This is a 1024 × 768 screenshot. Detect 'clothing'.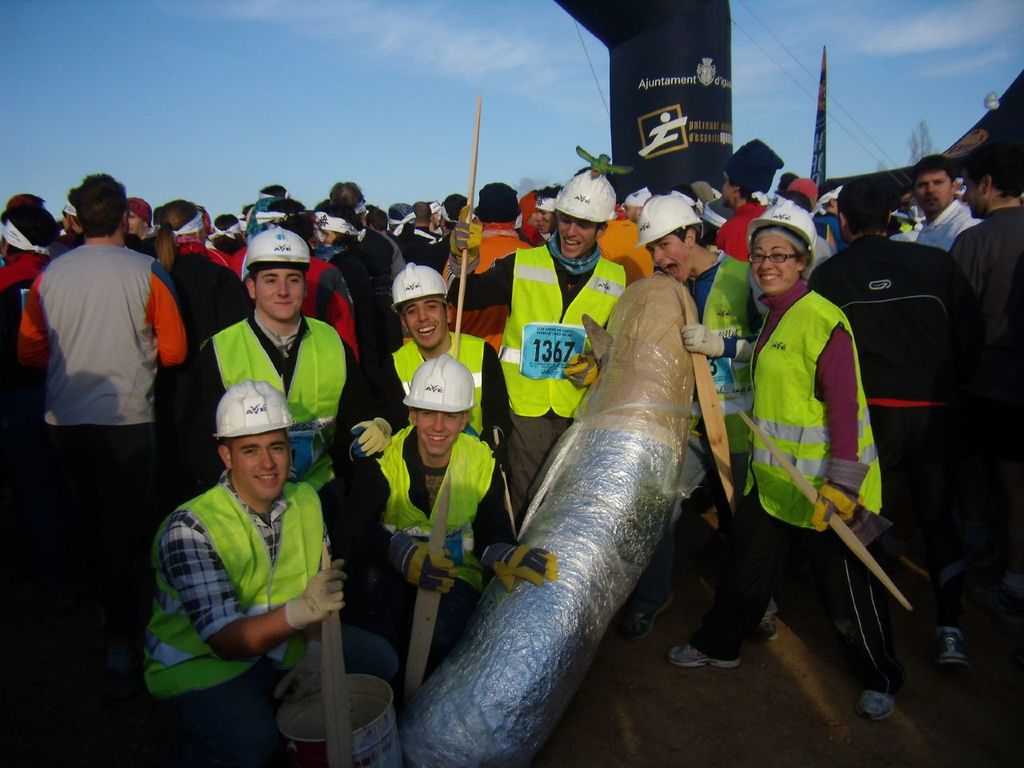
(445,209,627,511).
